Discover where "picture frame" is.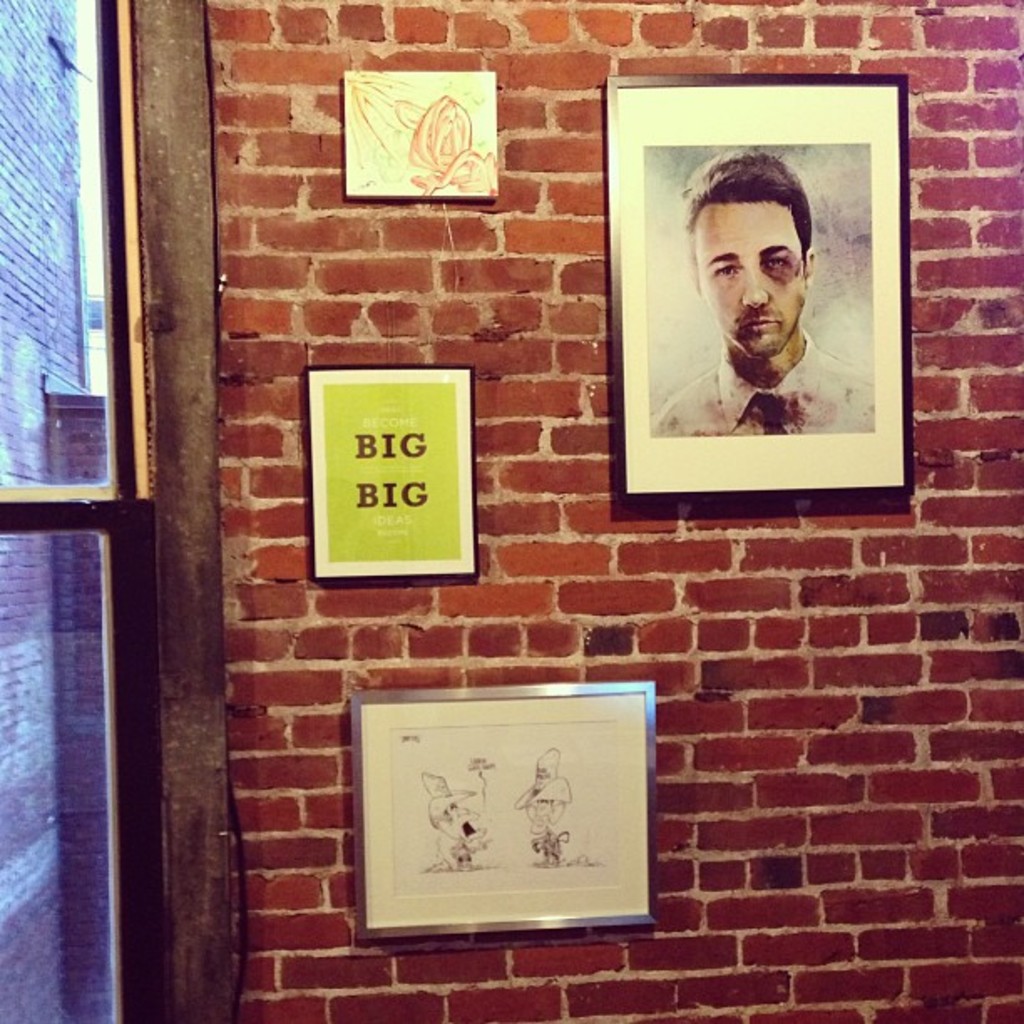
Discovered at 604 60 920 512.
